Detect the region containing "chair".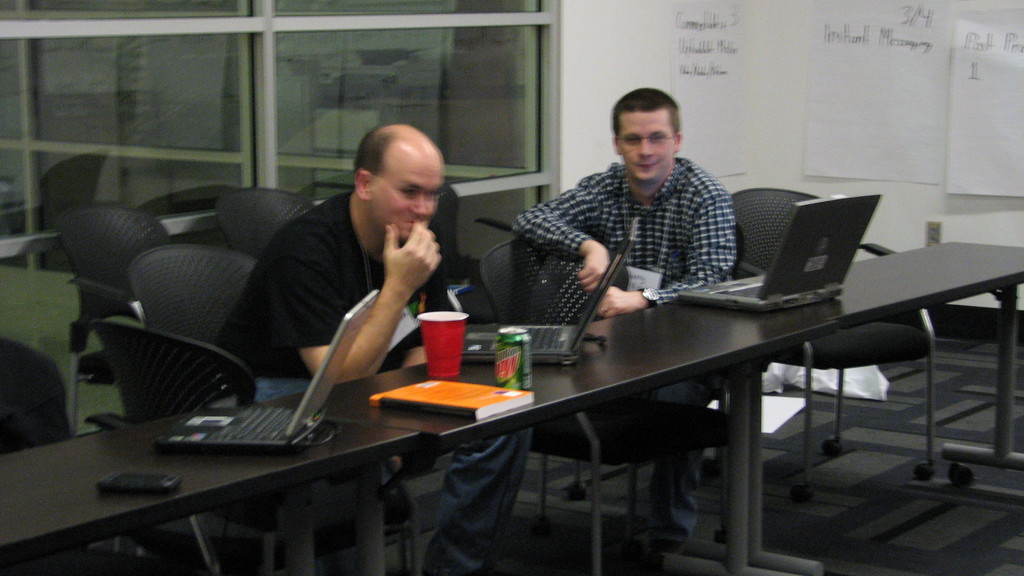
[x1=725, y1=193, x2=942, y2=508].
